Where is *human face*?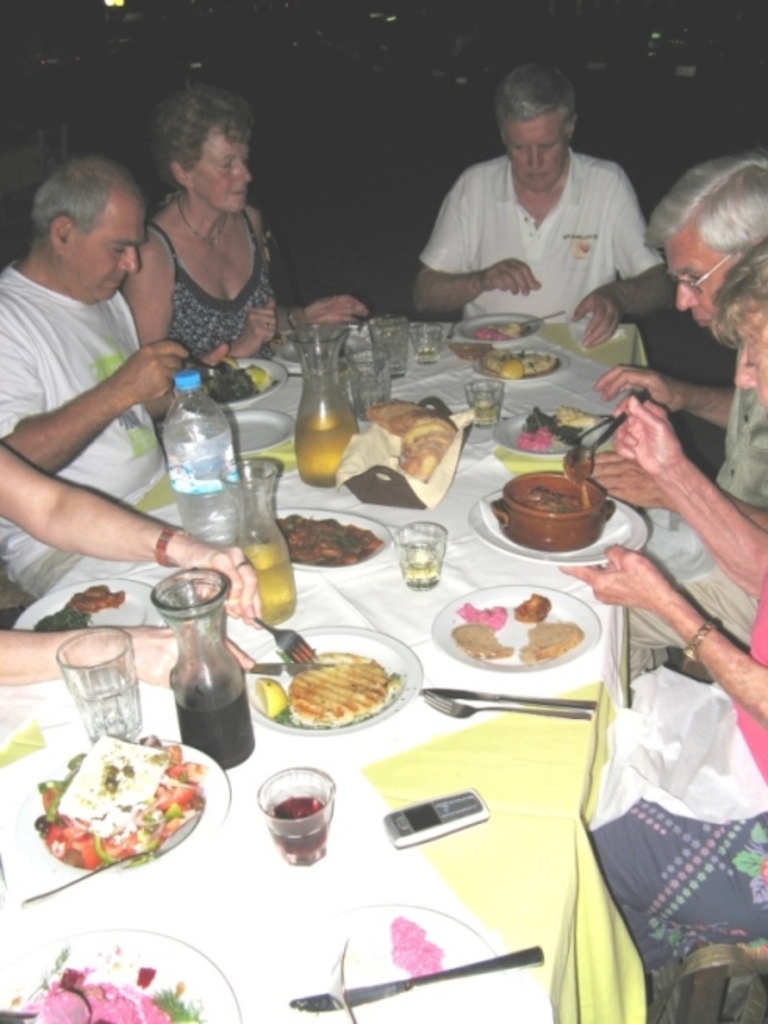
[78,194,144,302].
